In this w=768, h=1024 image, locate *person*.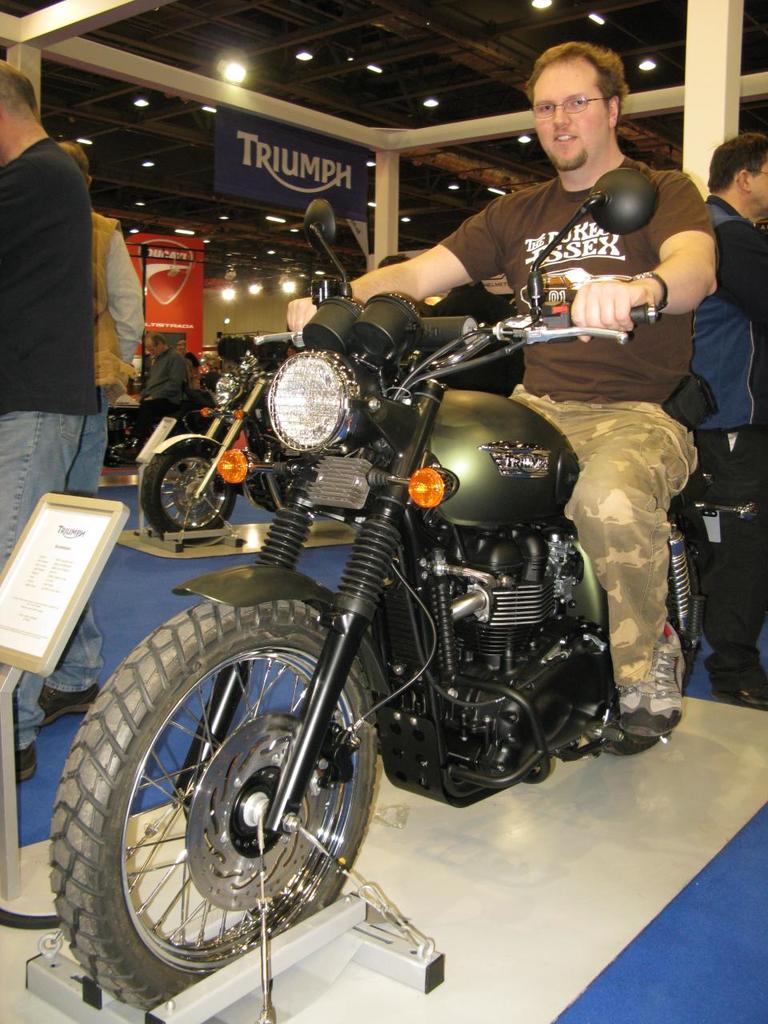
Bounding box: locate(0, 65, 110, 783).
